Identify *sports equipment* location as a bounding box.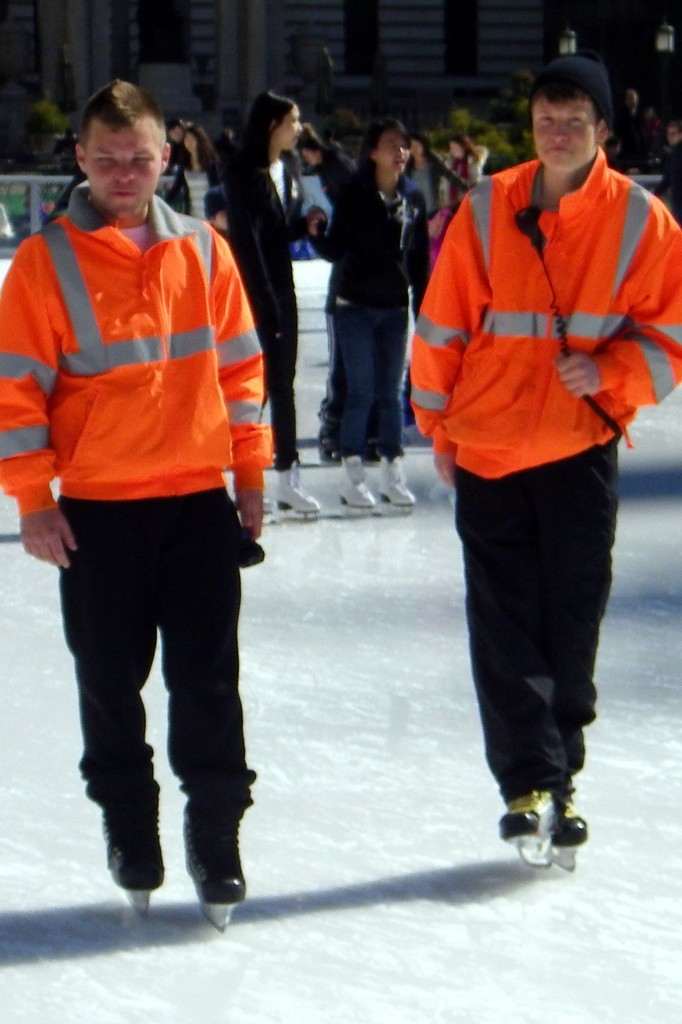
pyautogui.locateOnScreen(95, 774, 164, 924).
